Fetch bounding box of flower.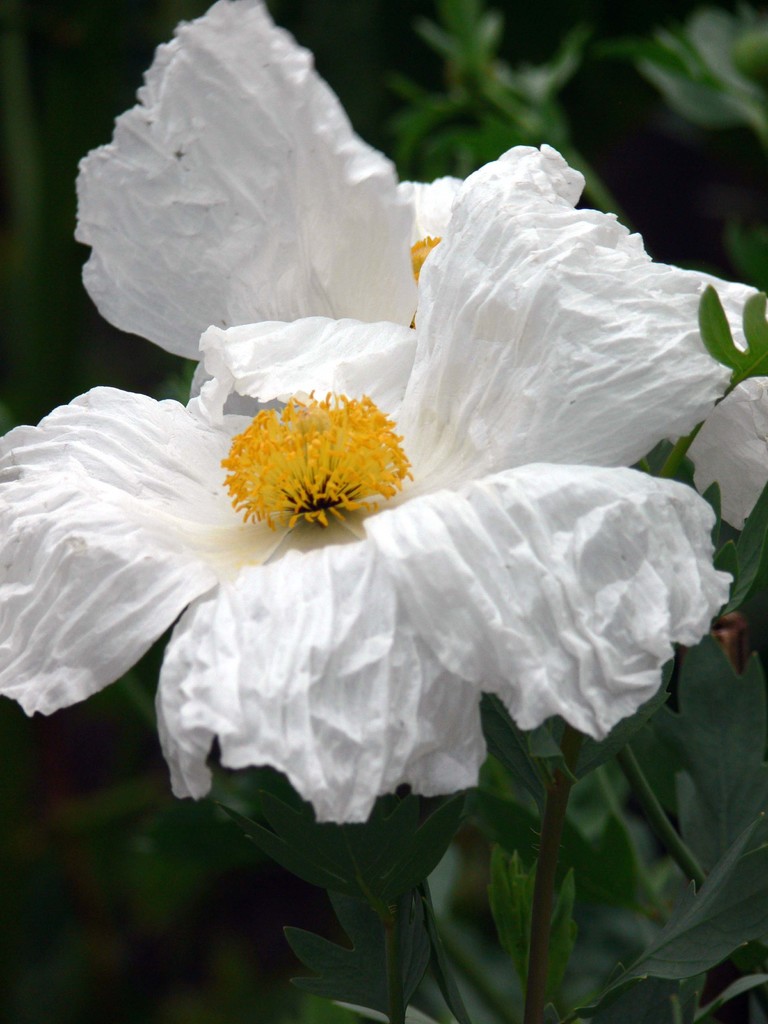
Bbox: {"x1": 74, "y1": 0, "x2": 767, "y2": 533}.
